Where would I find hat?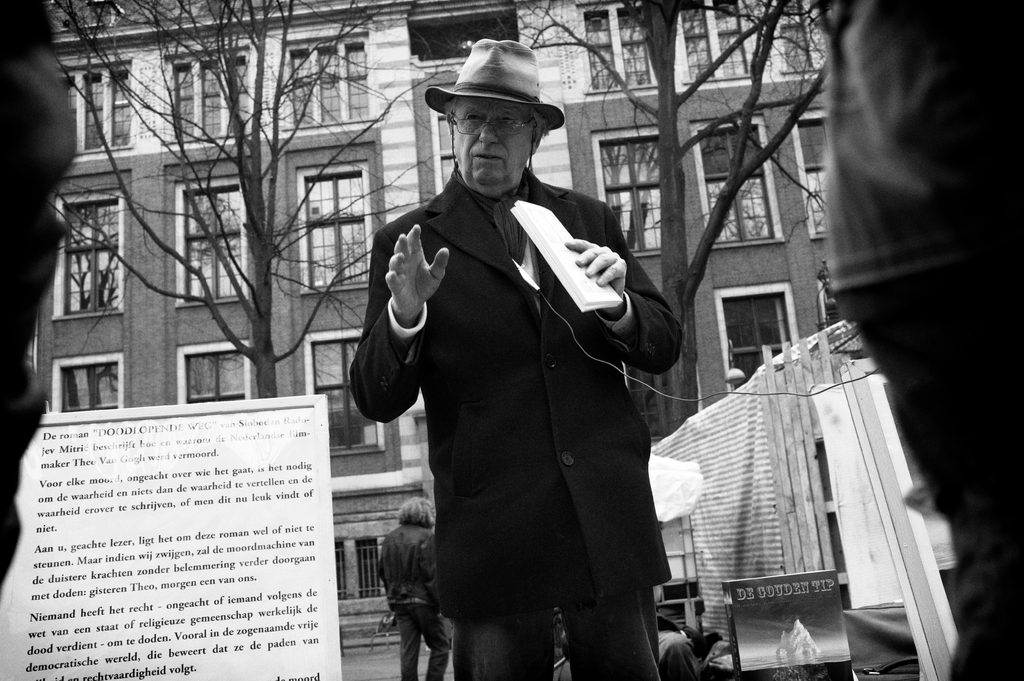
At <bbox>425, 37, 564, 131</bbox>.
